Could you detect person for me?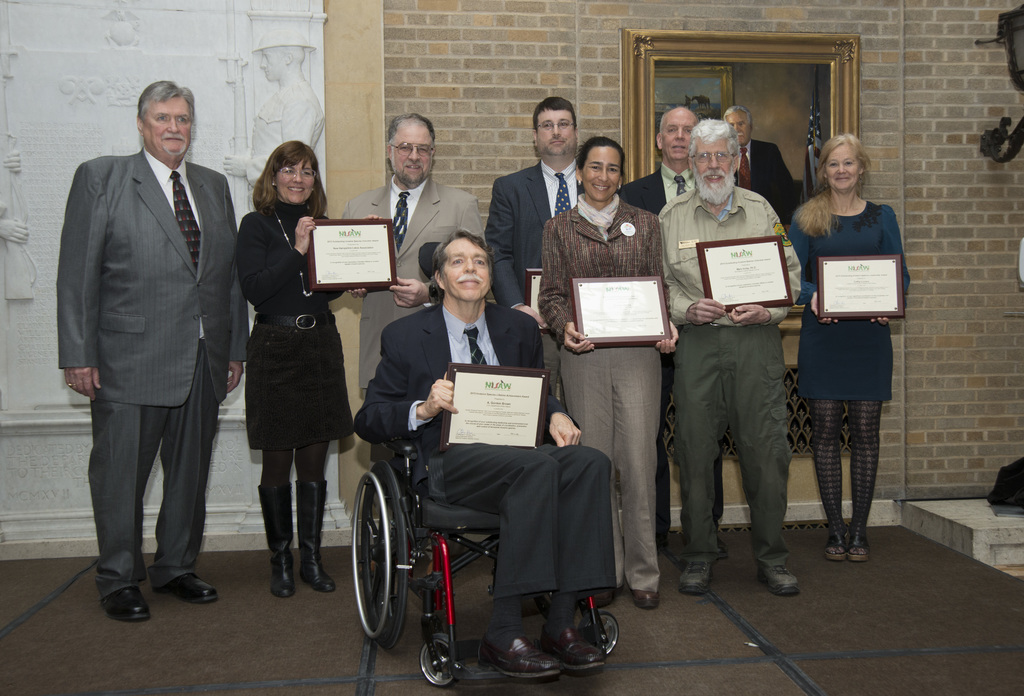
Detection result: pyautogui.locateOnScreen(225, 24, 323, 188).
